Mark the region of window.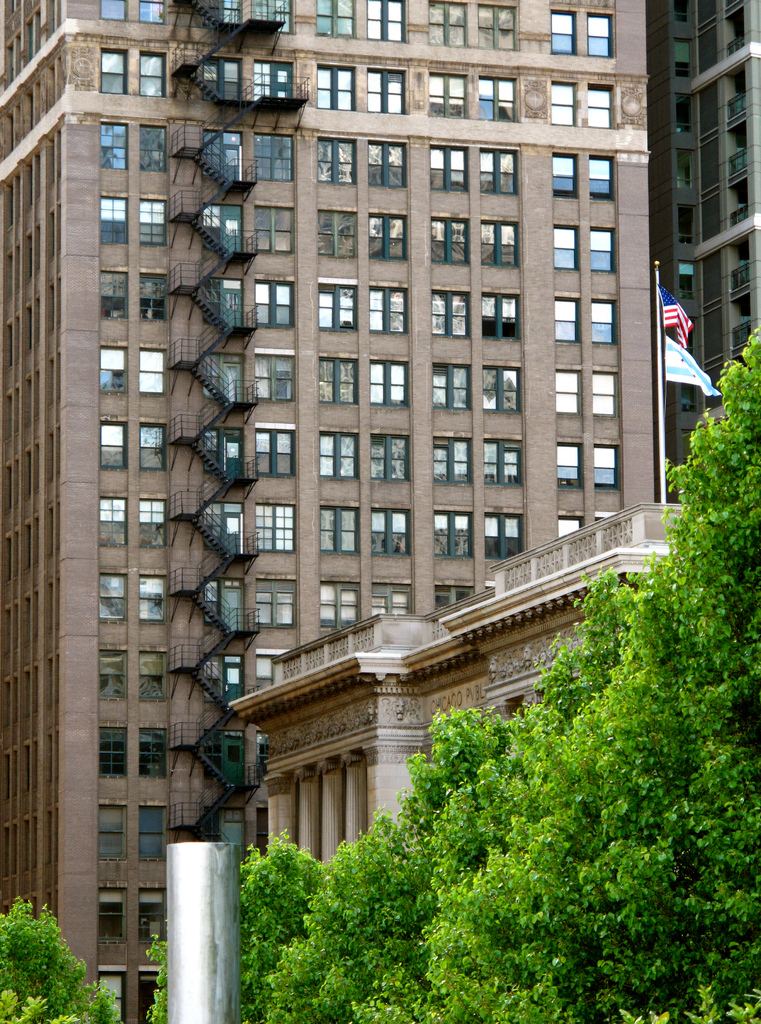
Region: (left=480, top=147, right=512, bottom=197).
